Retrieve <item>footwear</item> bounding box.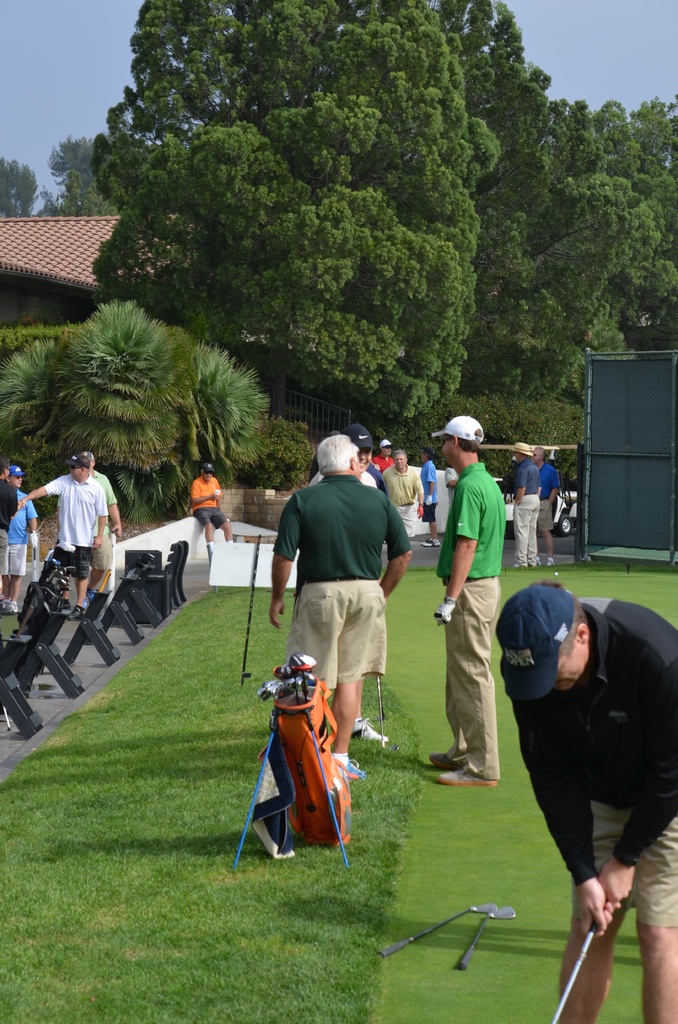
Bounding box: box=[428, 748, 467, 776].
